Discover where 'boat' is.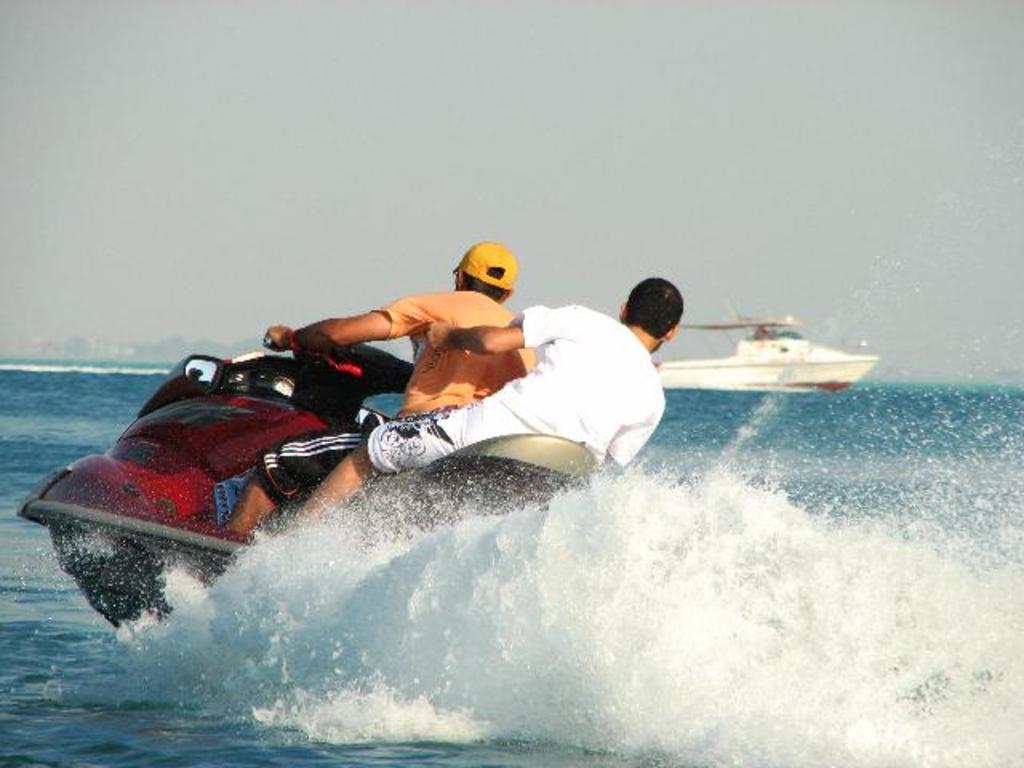
Discovered at l=680, t=298, r=883, b=395.
